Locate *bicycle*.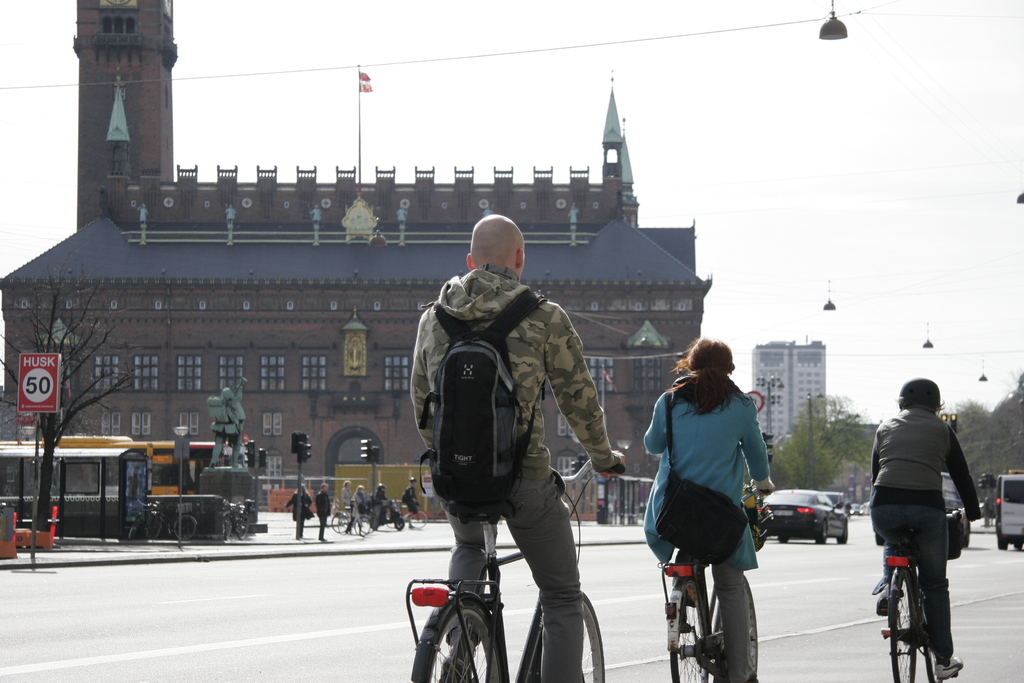
Bounding box: (left=335, top=507, right=374, bottom=534).
